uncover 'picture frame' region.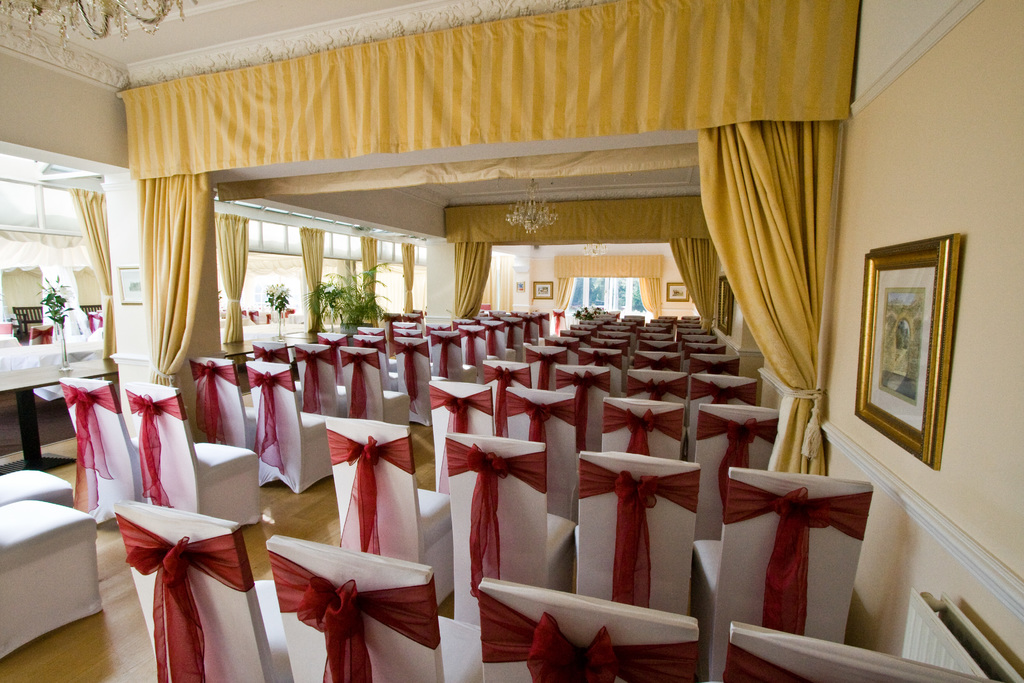
Uncovered: rect(854, 220, 970, 455).
